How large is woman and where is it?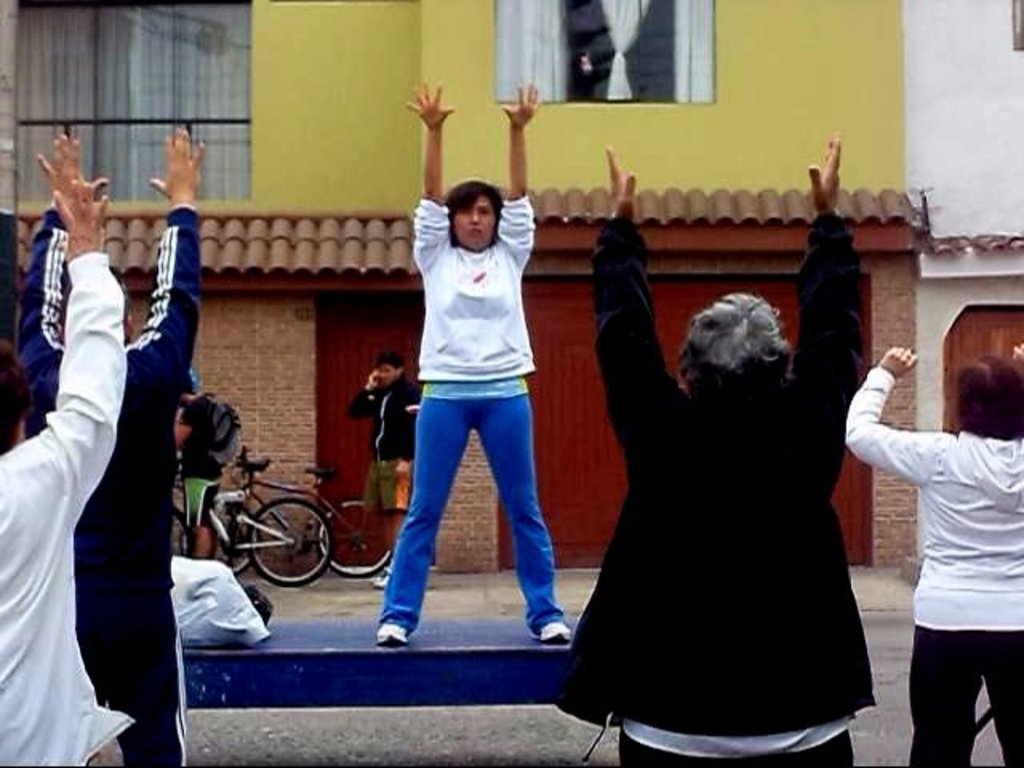
Bounding box: bbox(390, 40, 581, 650).
